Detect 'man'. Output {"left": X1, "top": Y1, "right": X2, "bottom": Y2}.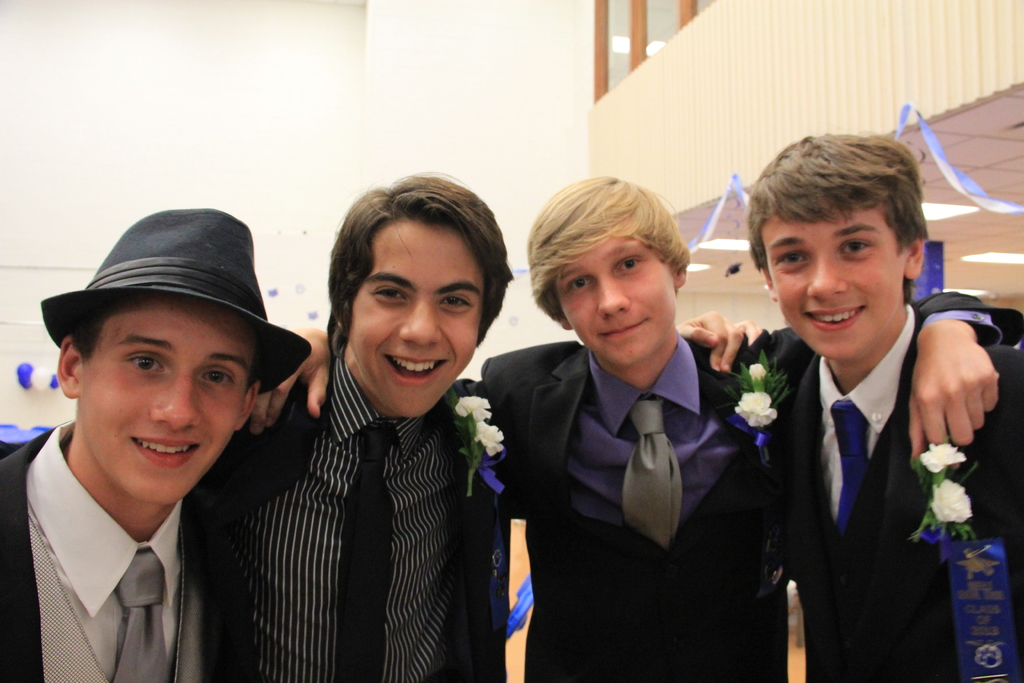
{"left": 246, "top": 174, "right": 1023, "bottom": 682}.
